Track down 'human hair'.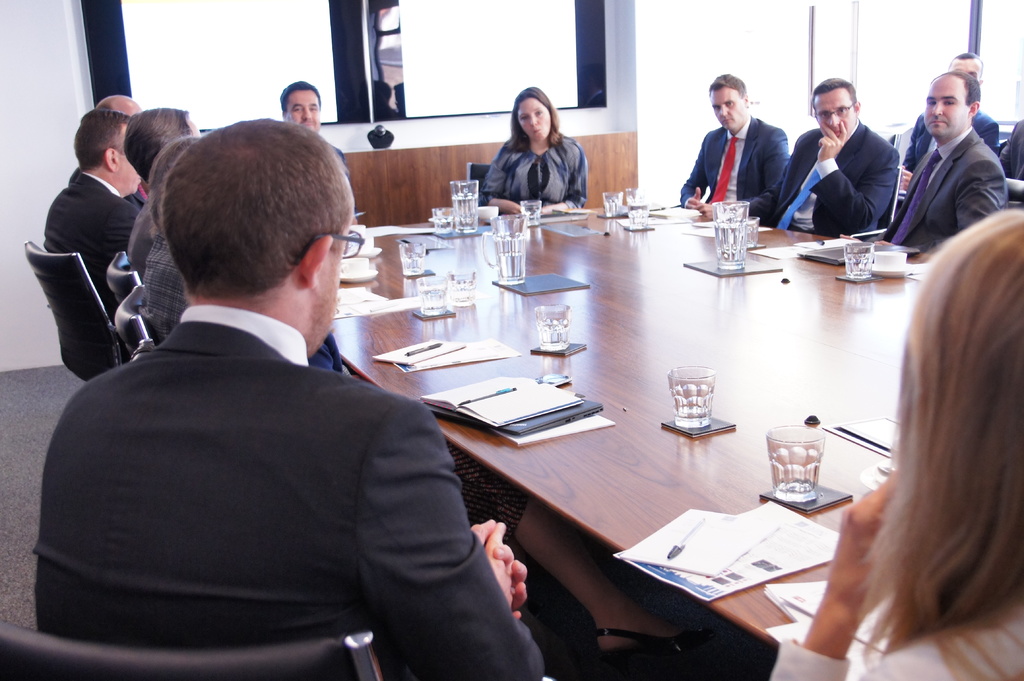
Tracked to 936, 65, 982, 109.
